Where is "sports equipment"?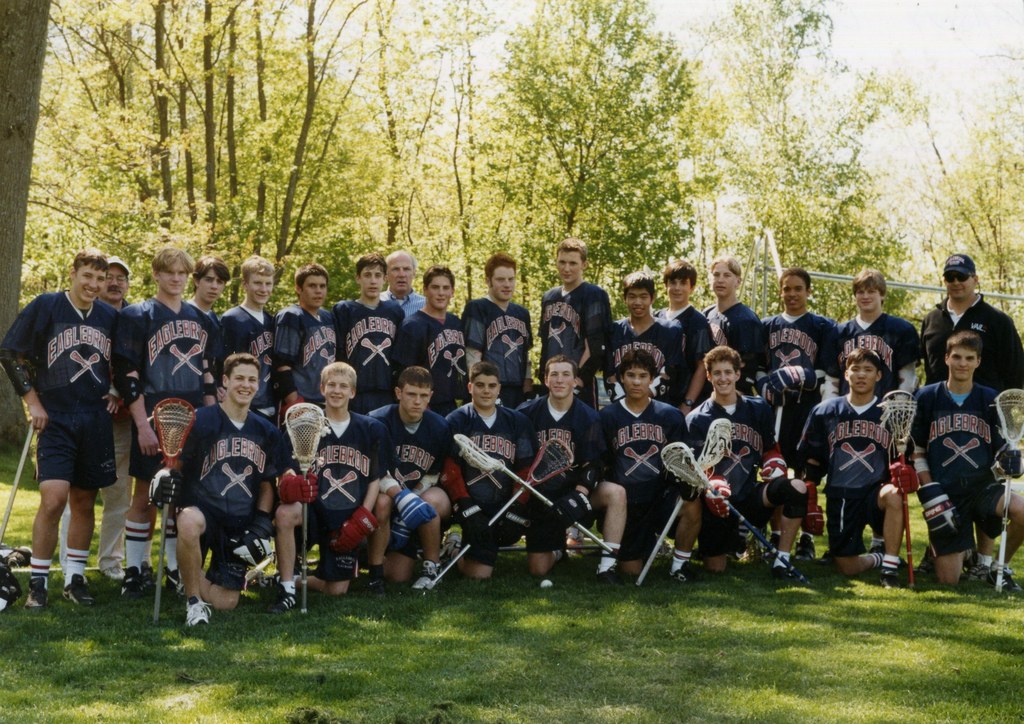
detection(428, 435, 578, 593).
